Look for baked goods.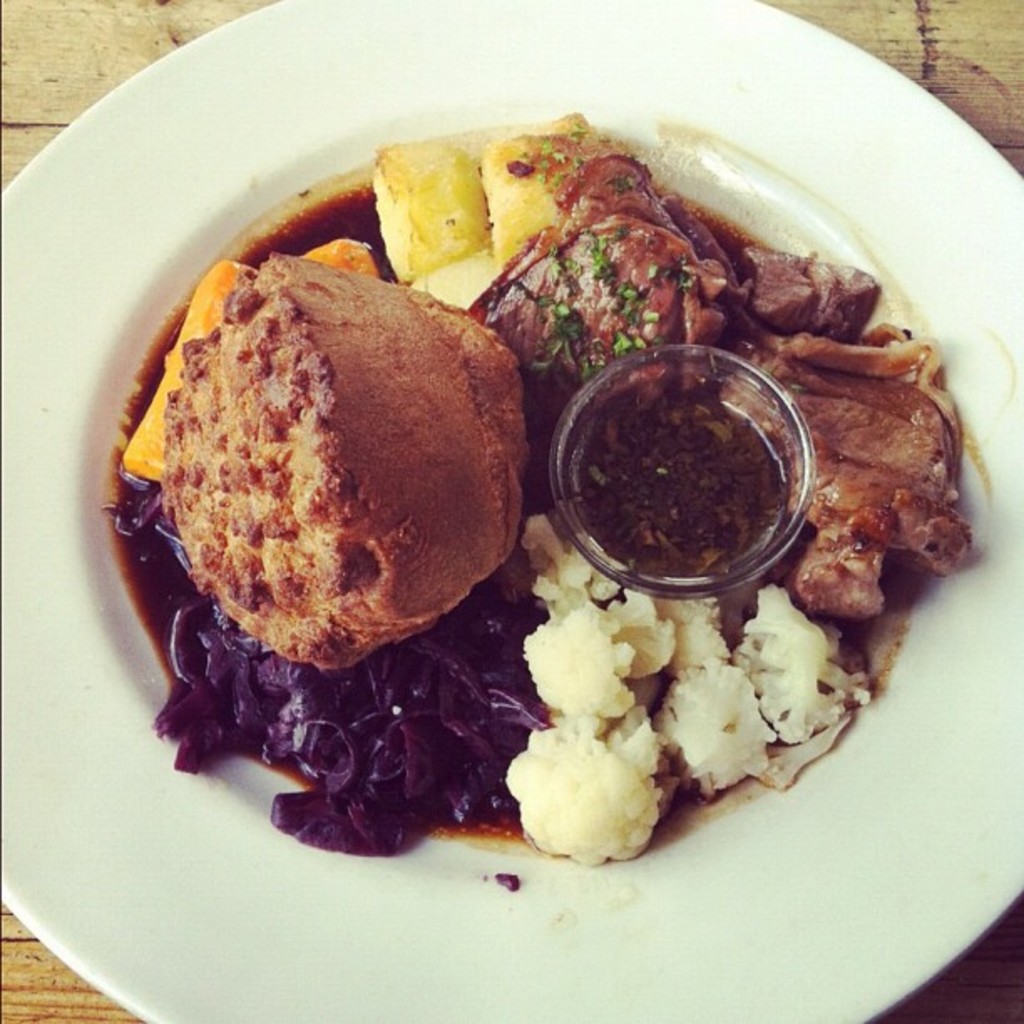
Found: box(164, 253, 525, 693).
